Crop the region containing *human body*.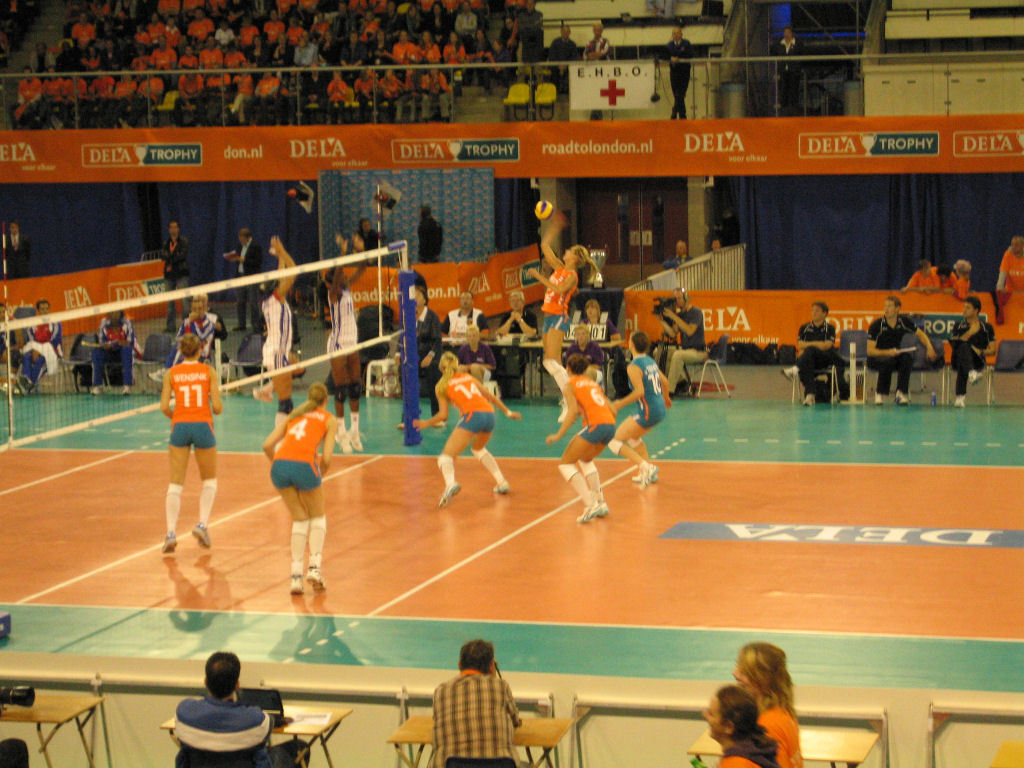
Crop region: 768 24 804 129.
